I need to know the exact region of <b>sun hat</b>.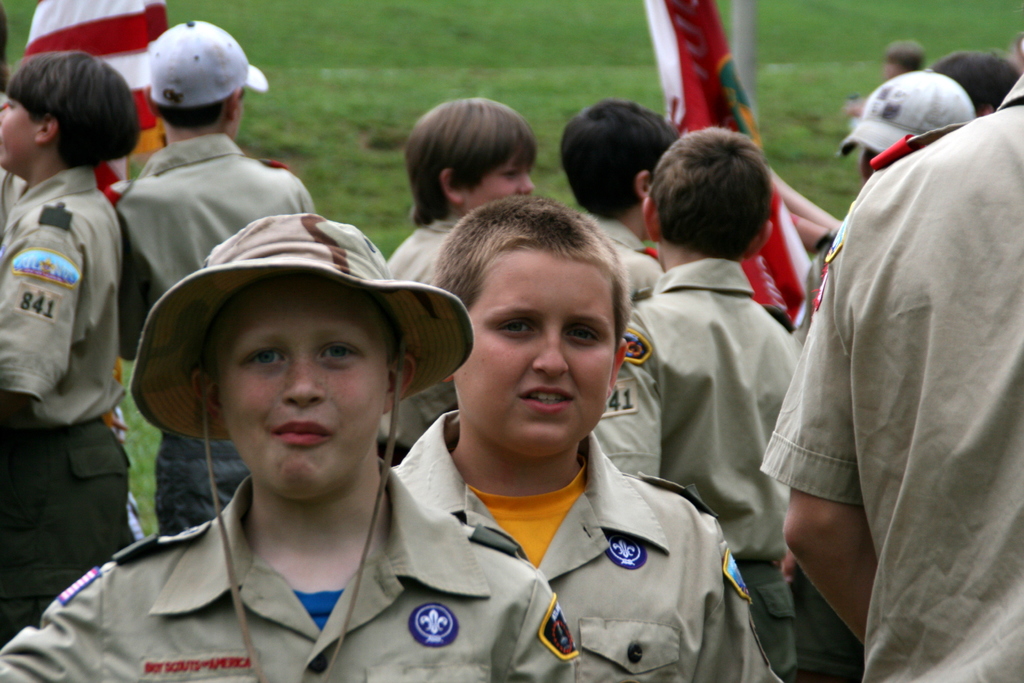
Region: 133 211 470 682.
